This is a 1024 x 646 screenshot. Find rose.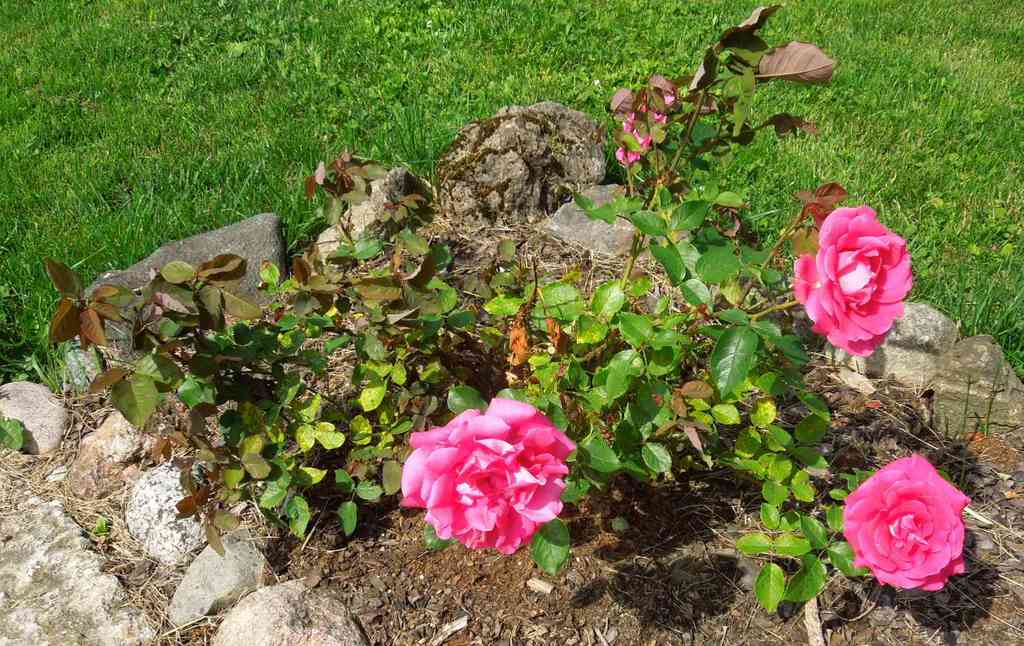
Bounding box: l=399, t=395, r=578, b=557.
